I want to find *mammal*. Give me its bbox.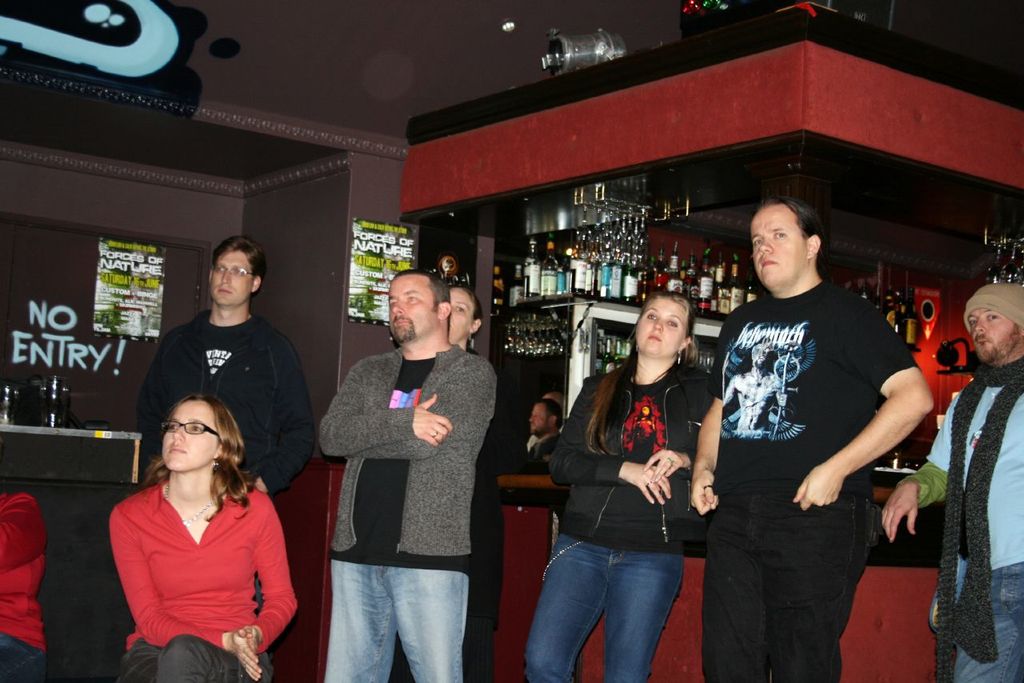
508,399,562,682.
